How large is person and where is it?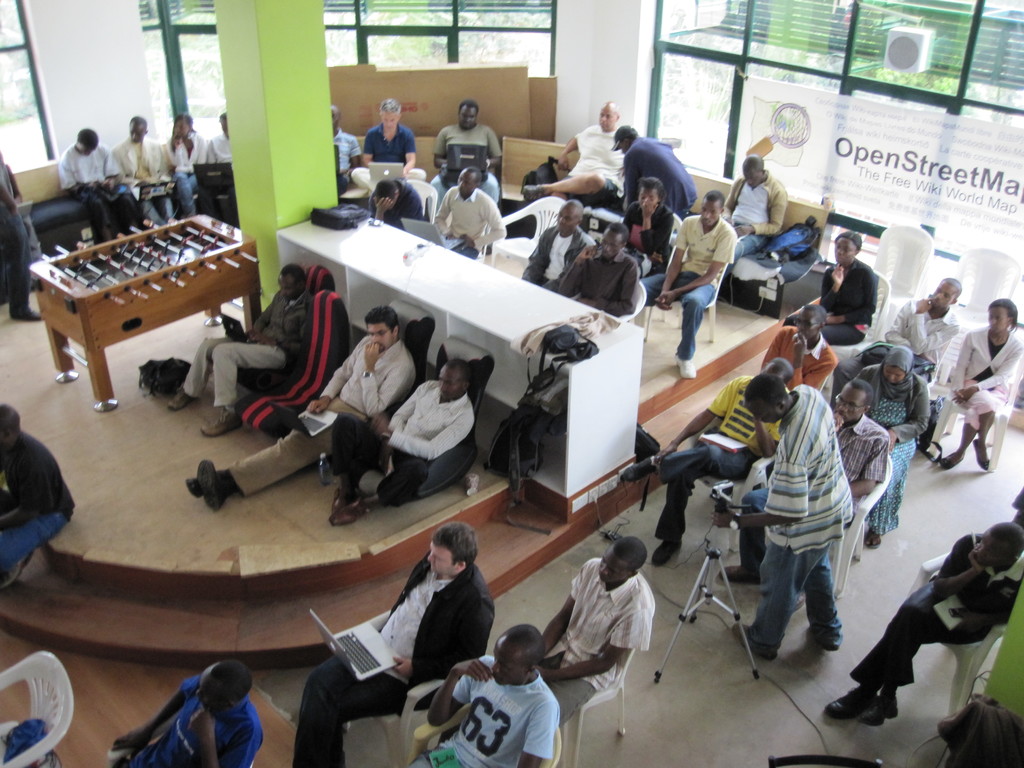
Bounding box: <box>332,104,360,186</box>.
